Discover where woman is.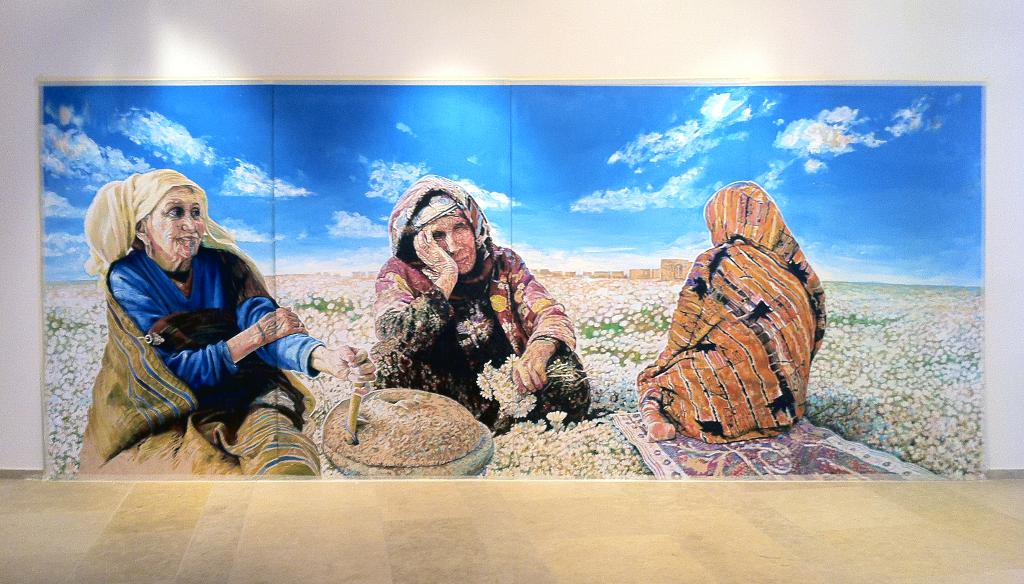
Discovered at pyautogui.locateOnScreen(371, 172, 589, 437).
